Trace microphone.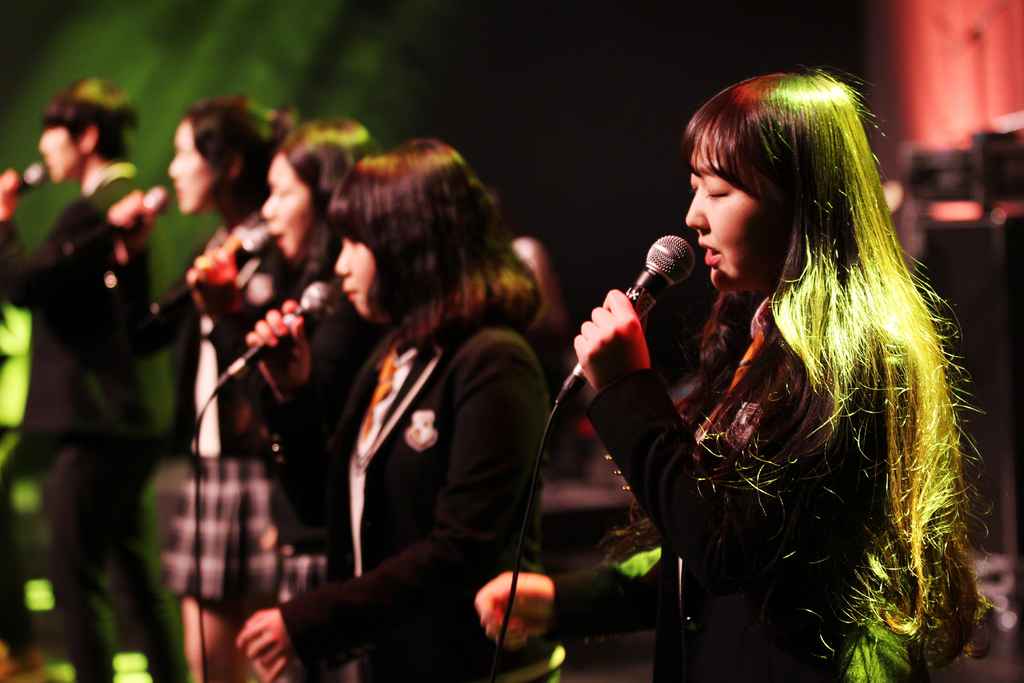
Traced to (614, 237, 714, 338).
